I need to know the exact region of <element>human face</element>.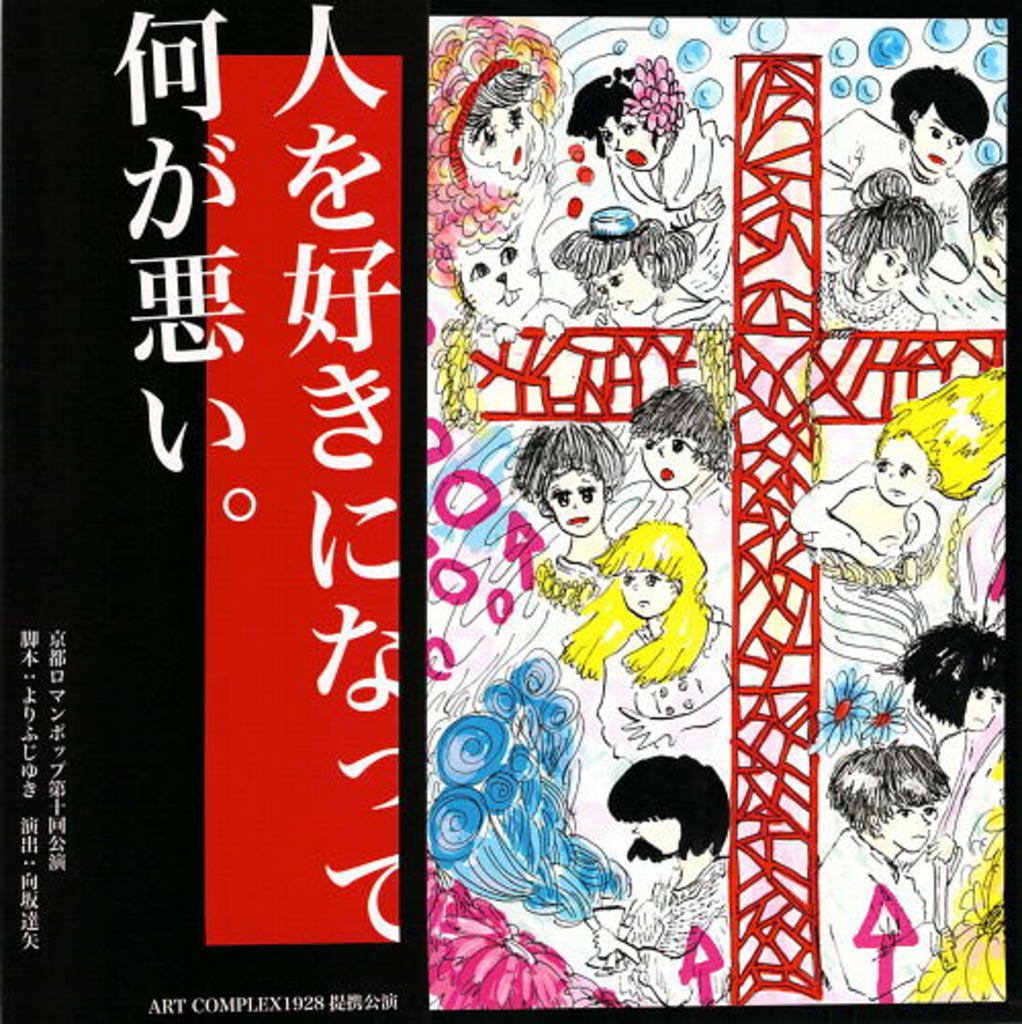
Region: (603,112,662,168).
